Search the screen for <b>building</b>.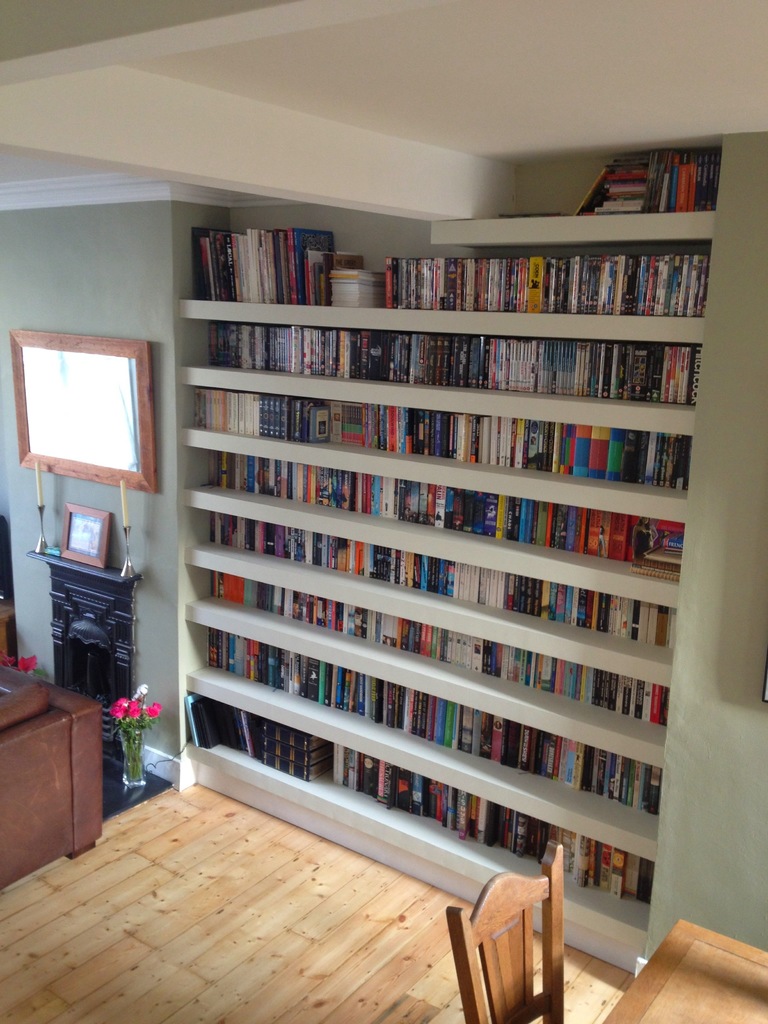
Found at bbox=[0, 1, 767, 1023].
